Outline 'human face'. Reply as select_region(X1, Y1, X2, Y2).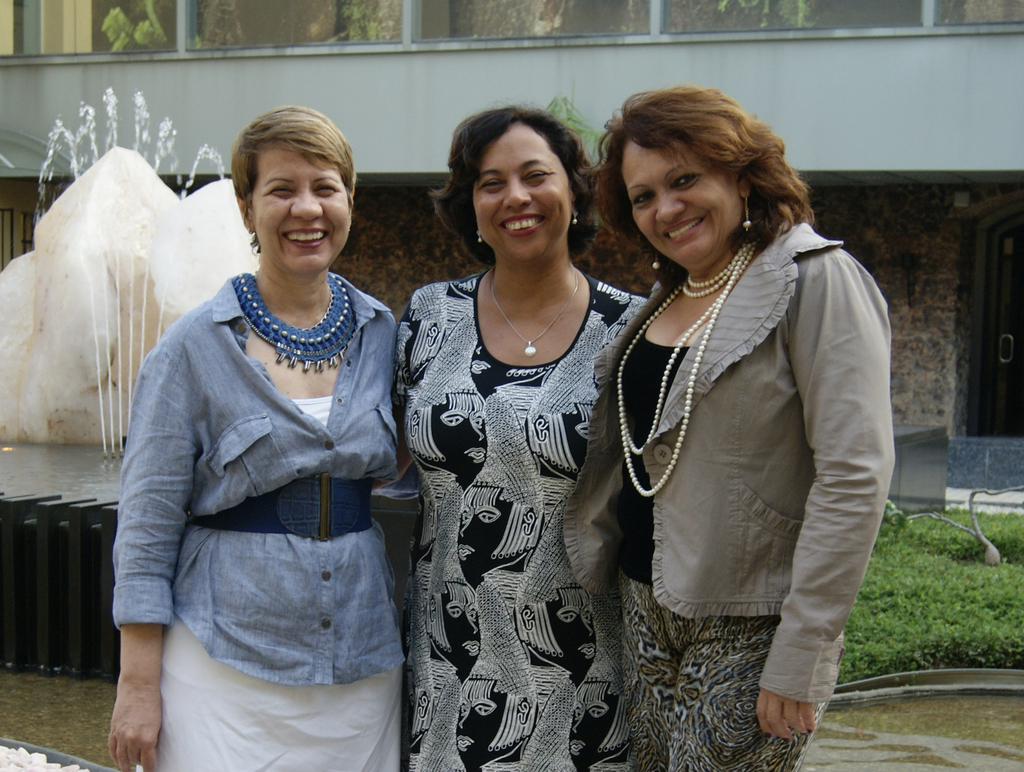
select_region(253, 143, 350, 275).
